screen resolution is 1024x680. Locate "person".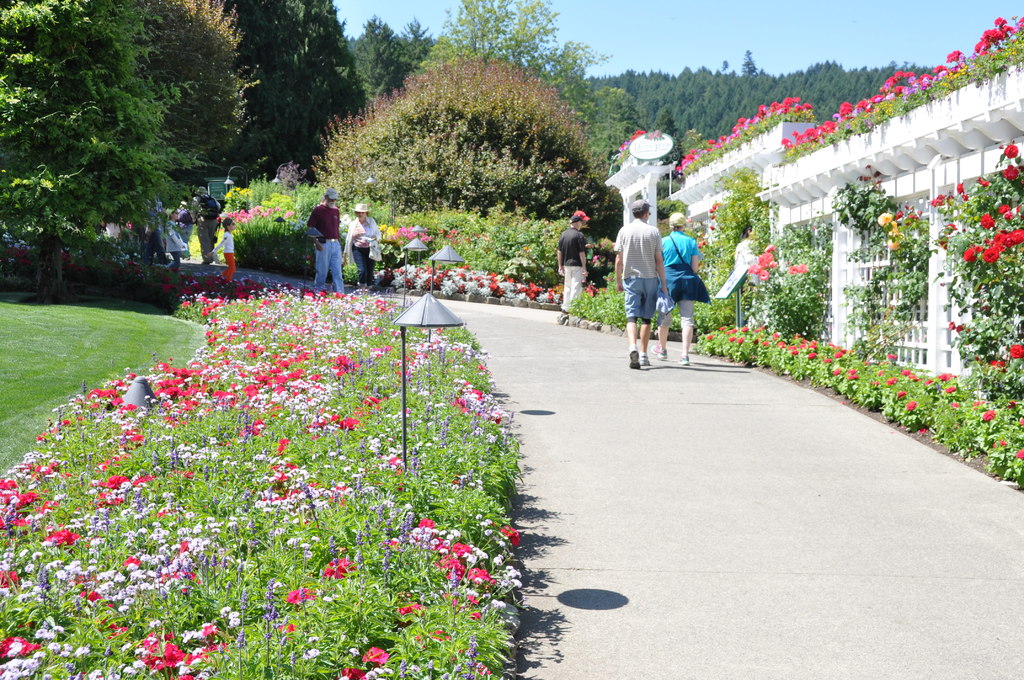
bbox(312, 193, 344, 298).
